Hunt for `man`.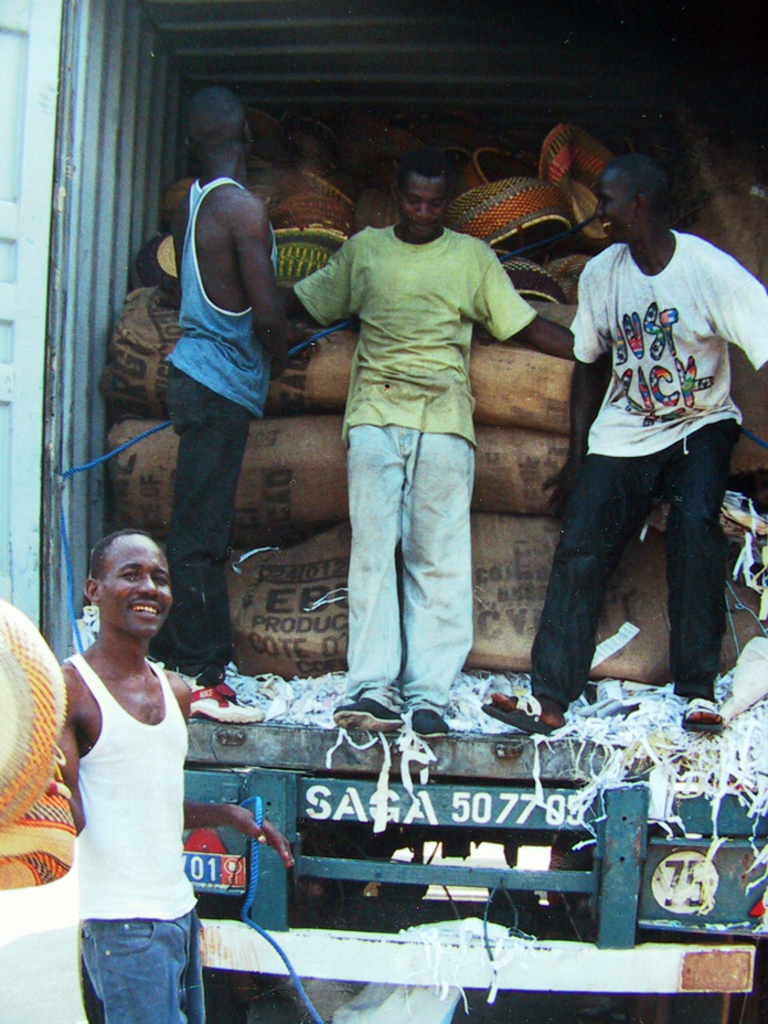
Hunted down at (521, 141, 760, 723).
